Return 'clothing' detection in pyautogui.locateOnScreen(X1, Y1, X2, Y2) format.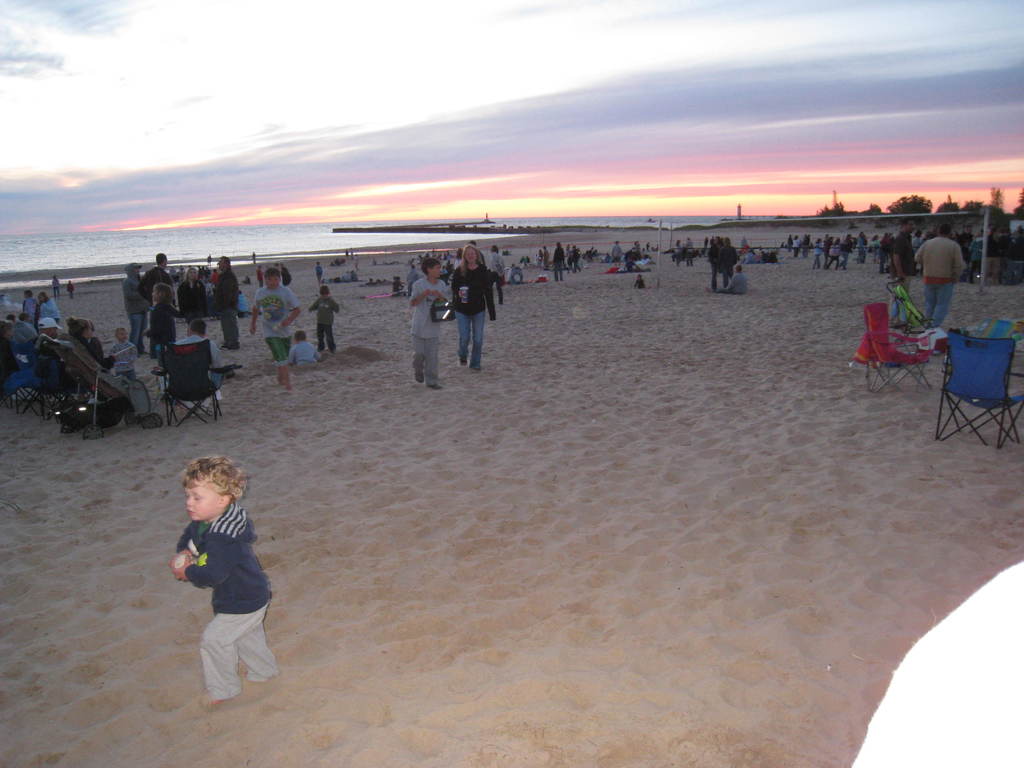
pyautogui.locateOnScreen(36, 298, 61, 328).
